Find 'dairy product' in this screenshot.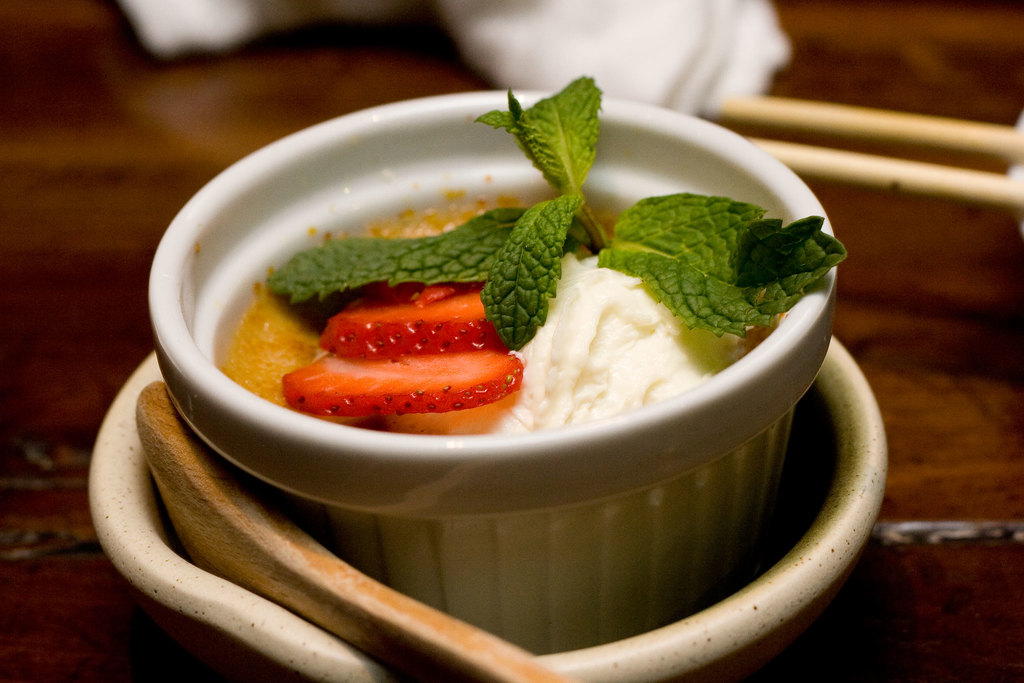
The bounding box for 'dairy product' is locate(534, 253, 685, 428).
